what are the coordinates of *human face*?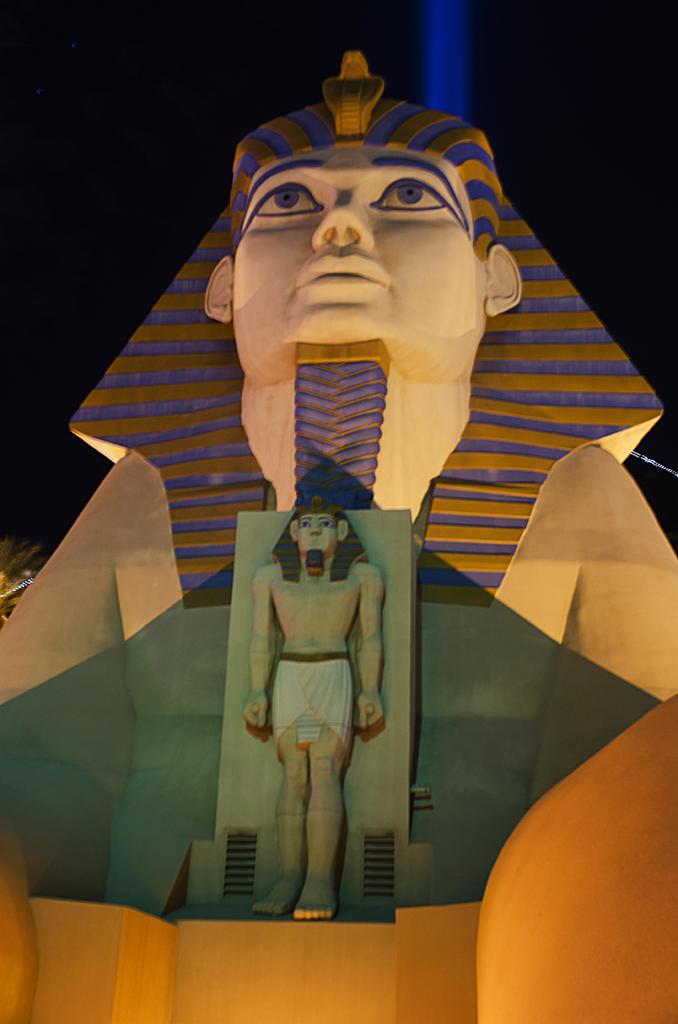
x1=298, y1=515, x2=338, y2=552.
